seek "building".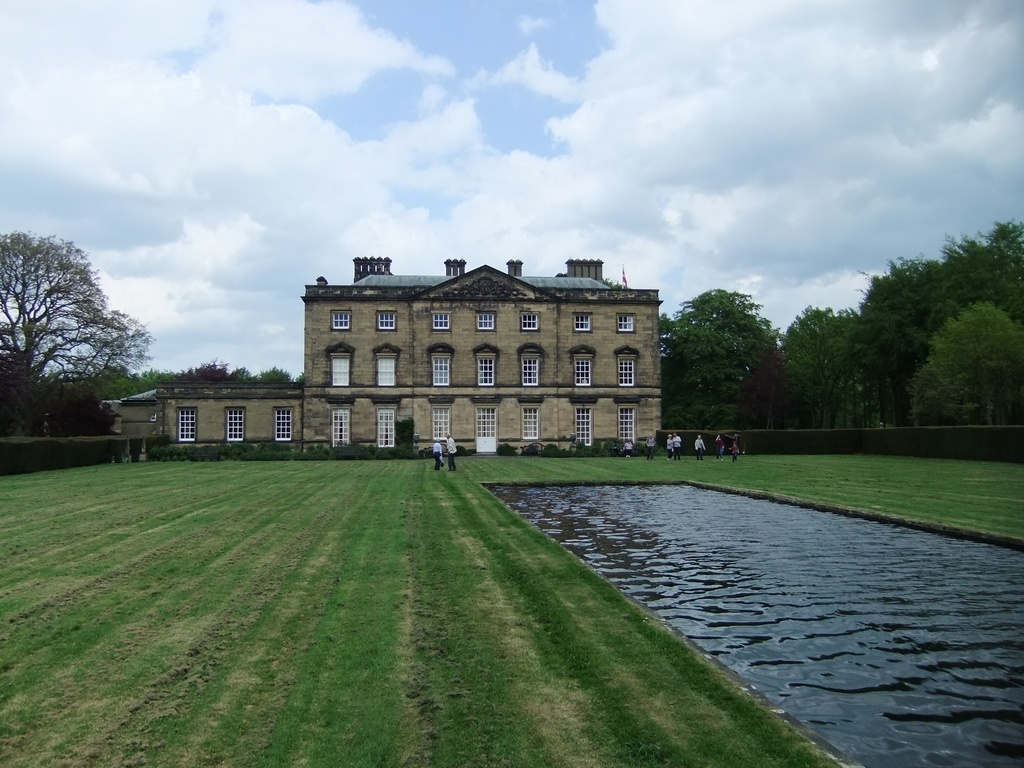
l=96, t=252, r=670, b=461.
